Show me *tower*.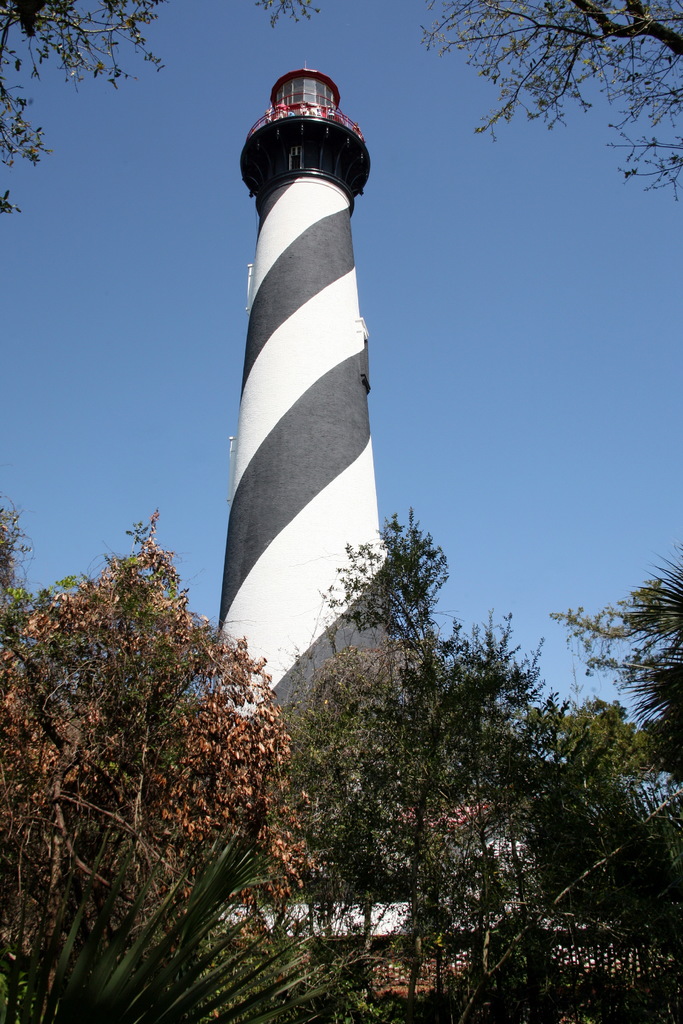
*tower* is here: (x1=201, y1=60, x2=401, y2=710).
